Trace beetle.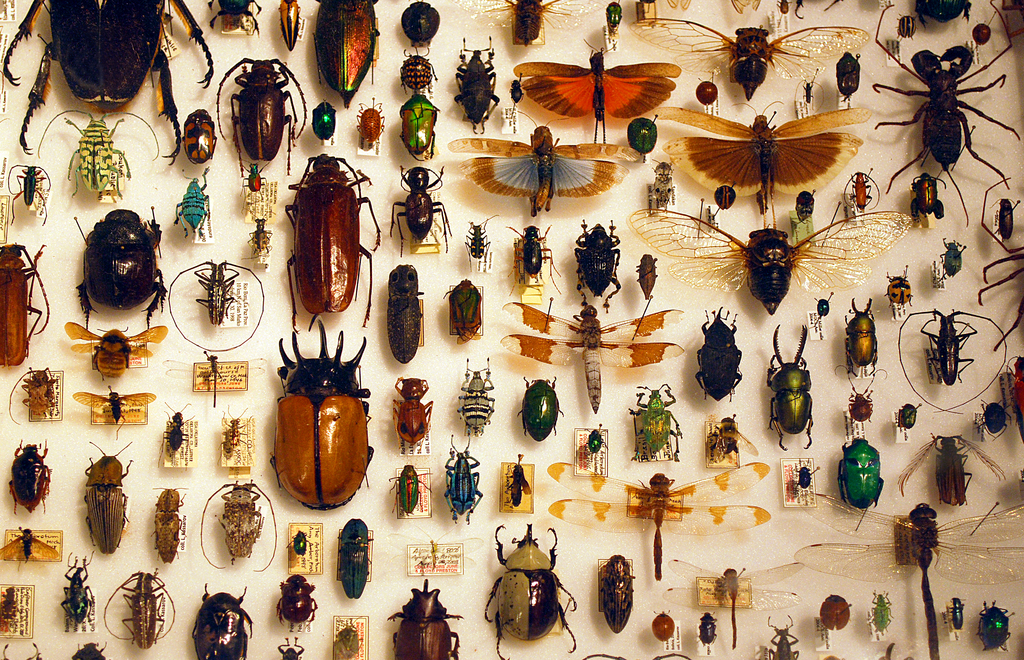
Traced to x1=391 y1=376 x2=435 y2=447.
